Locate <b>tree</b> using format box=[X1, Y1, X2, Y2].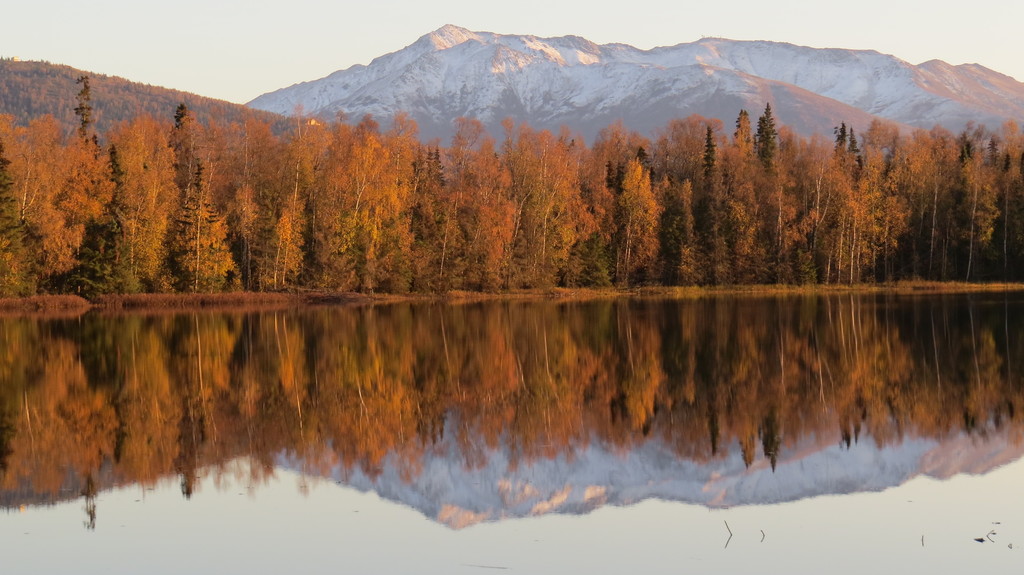
box=[817, 113, 883, 286].
